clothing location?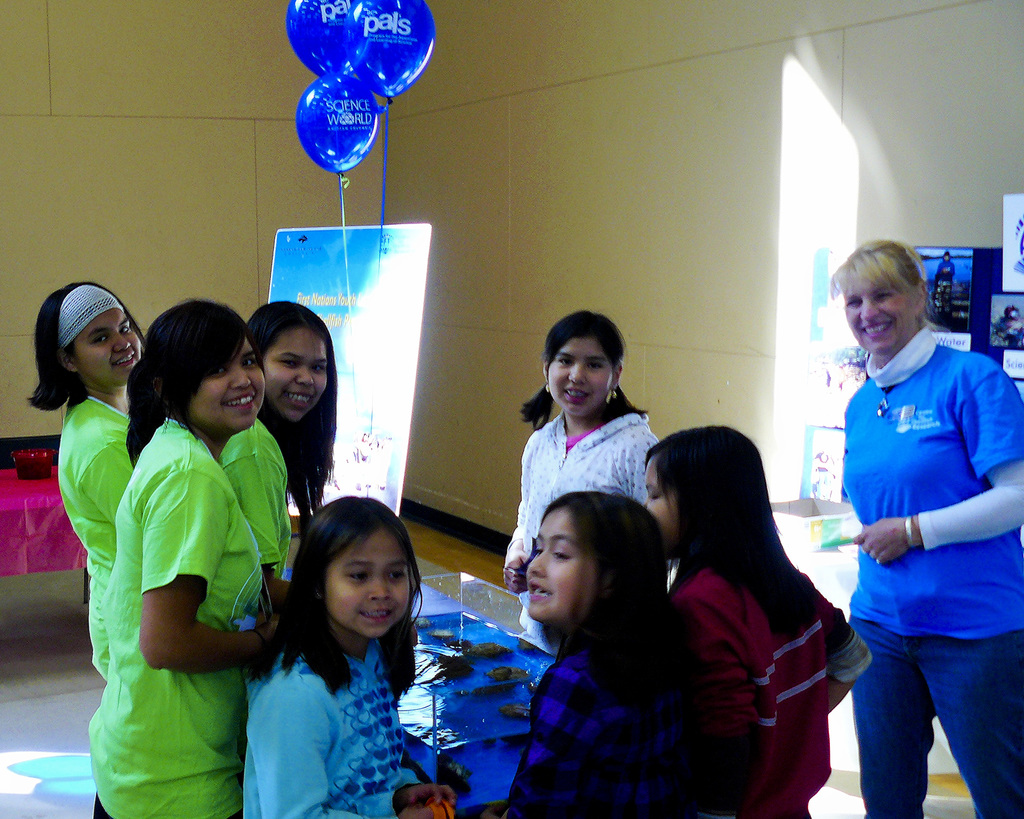
[left=253, top=644, right=431, bottom=816]
